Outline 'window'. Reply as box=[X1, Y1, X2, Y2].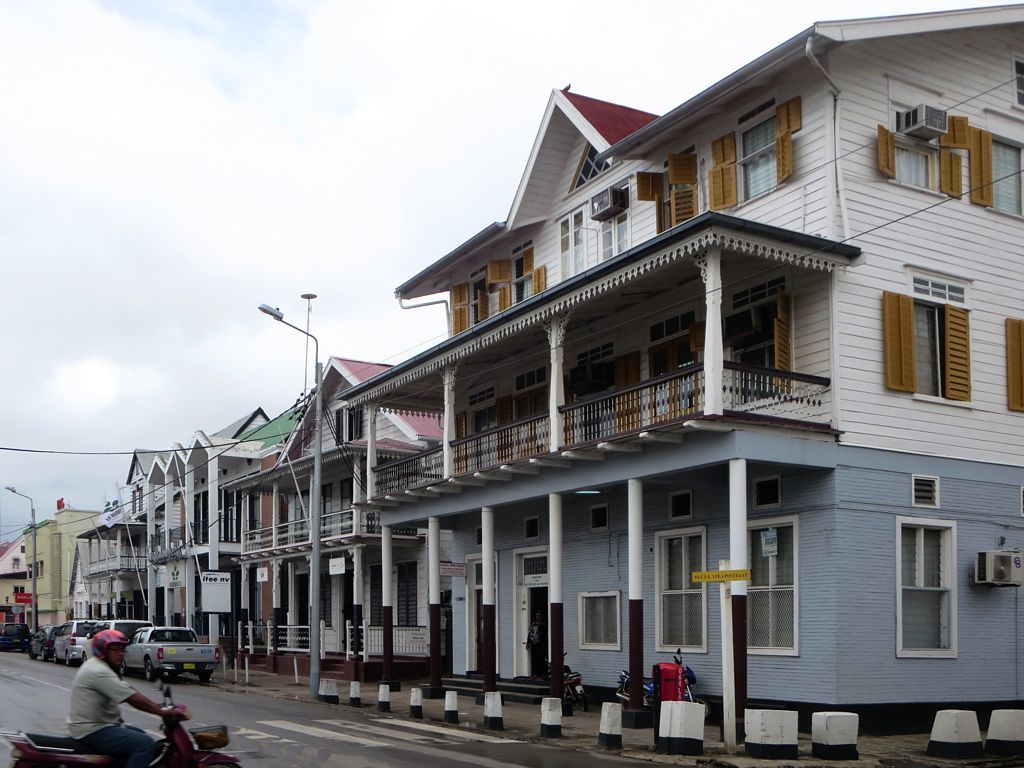
box=[720, 296, 798, 411].
